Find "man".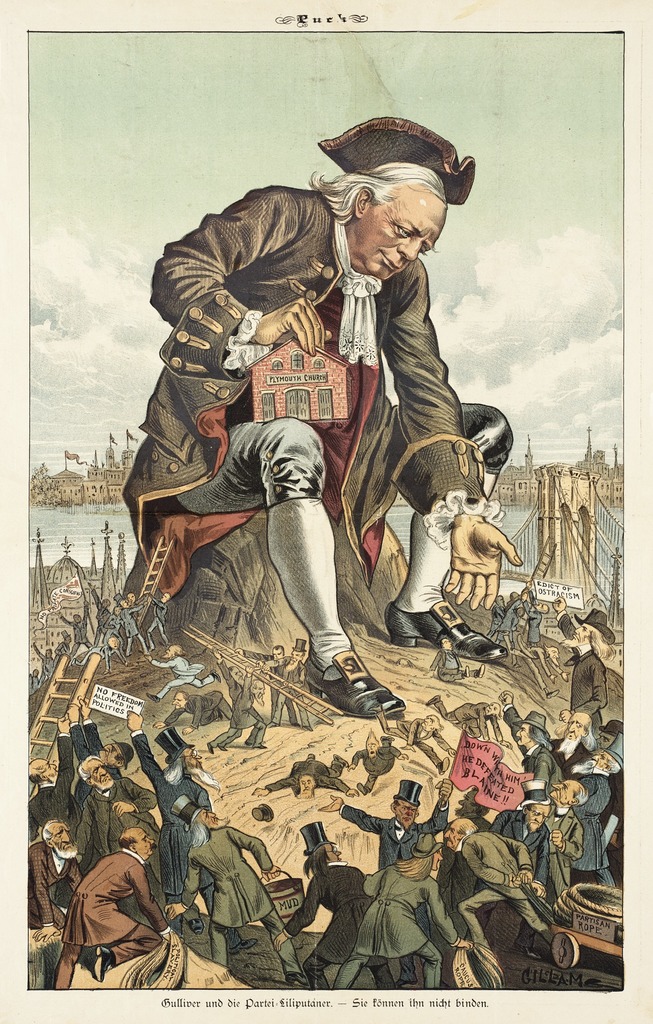
<bbox>130, 698, 219, 825</bbox>.
